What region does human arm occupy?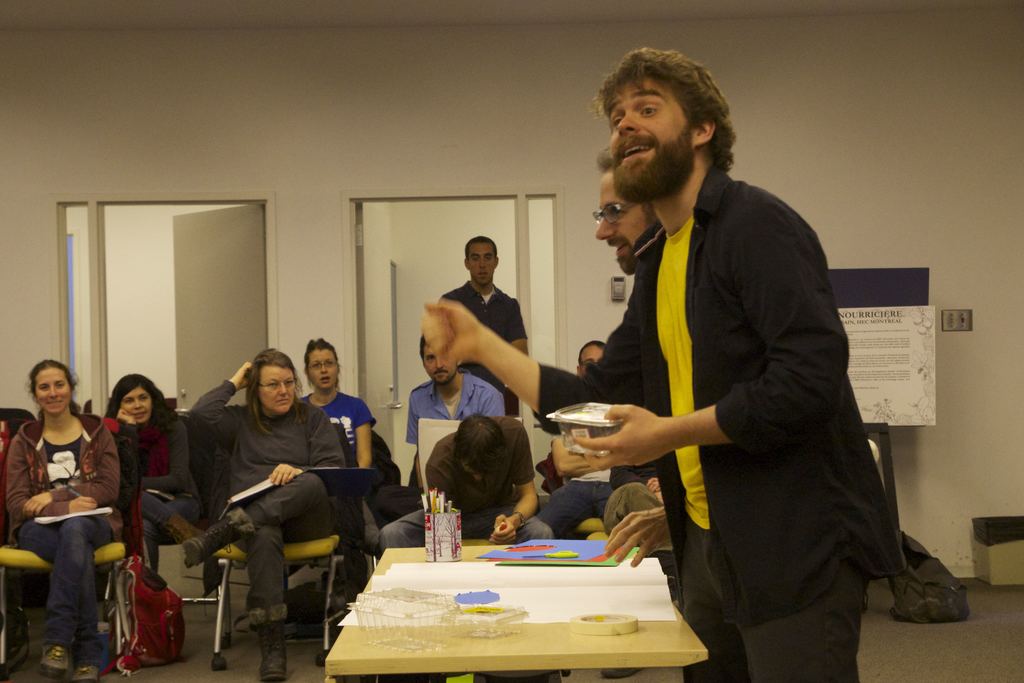
(189, 362, 252, 452).
